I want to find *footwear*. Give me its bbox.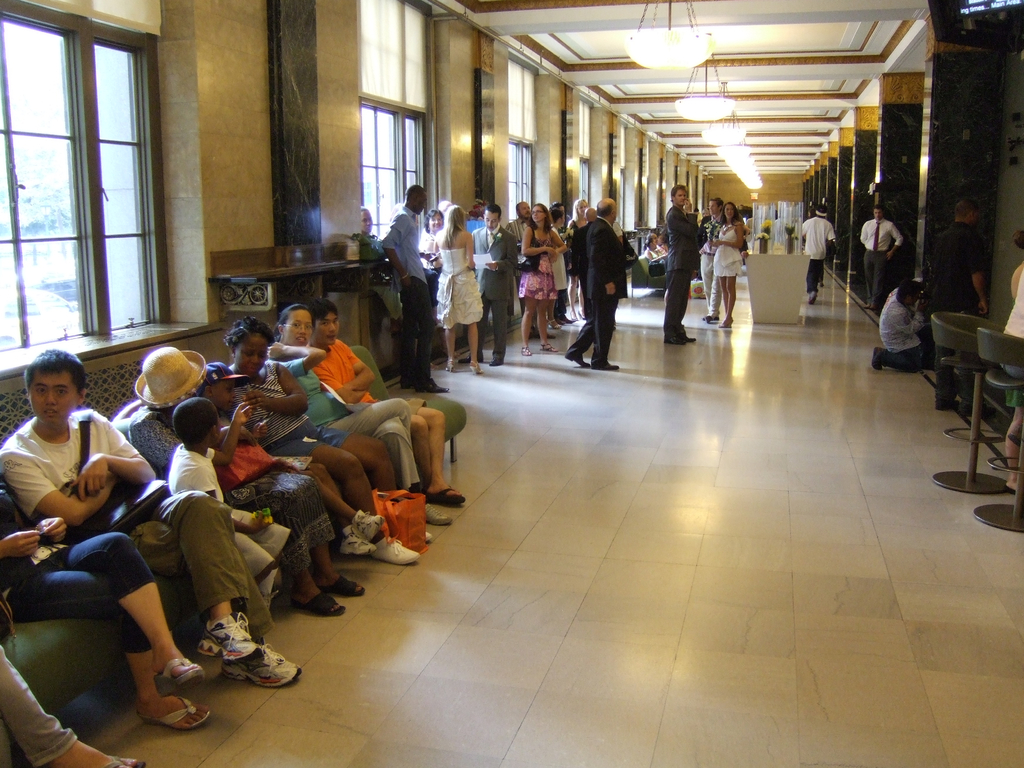
select_region(936, 397, 960, 411).
